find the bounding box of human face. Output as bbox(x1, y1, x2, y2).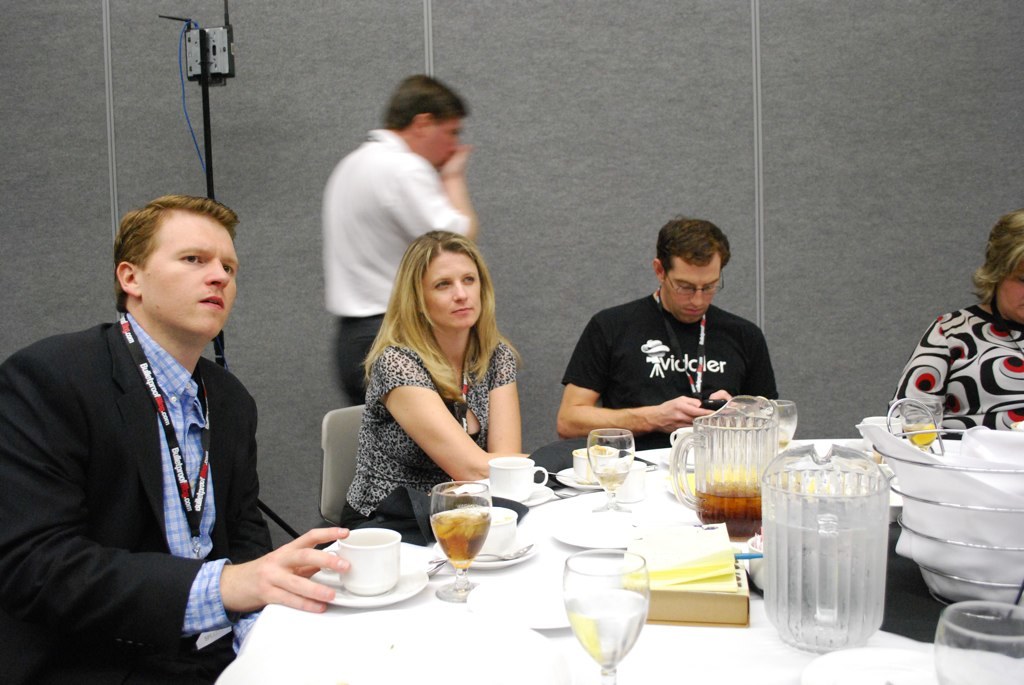
bbox(140, 213, 239, 338).
